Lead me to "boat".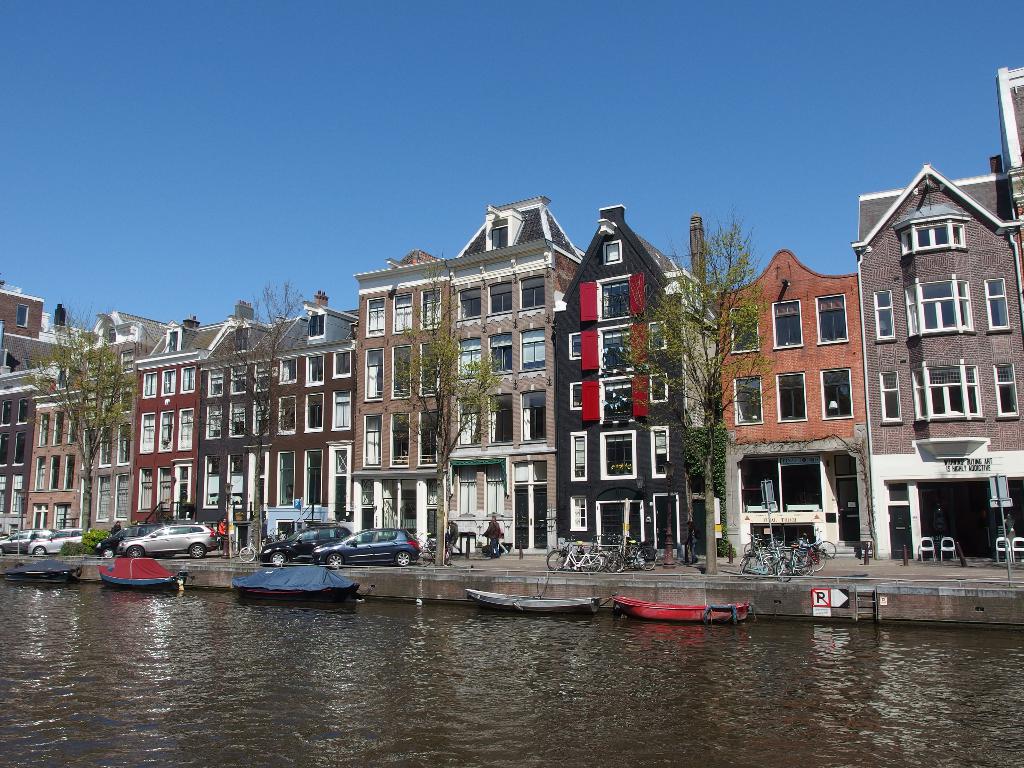
Lead to detection(467, 586, 605, 617).
